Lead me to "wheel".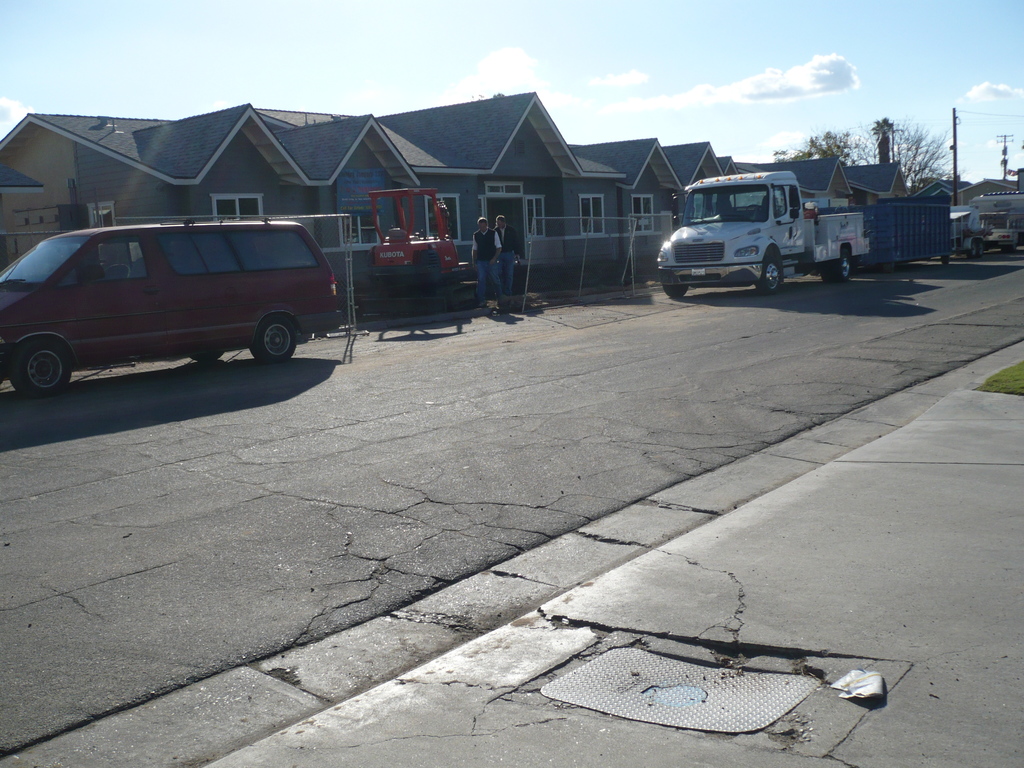
Lead to bbox=(759, 257, 781, 296).
